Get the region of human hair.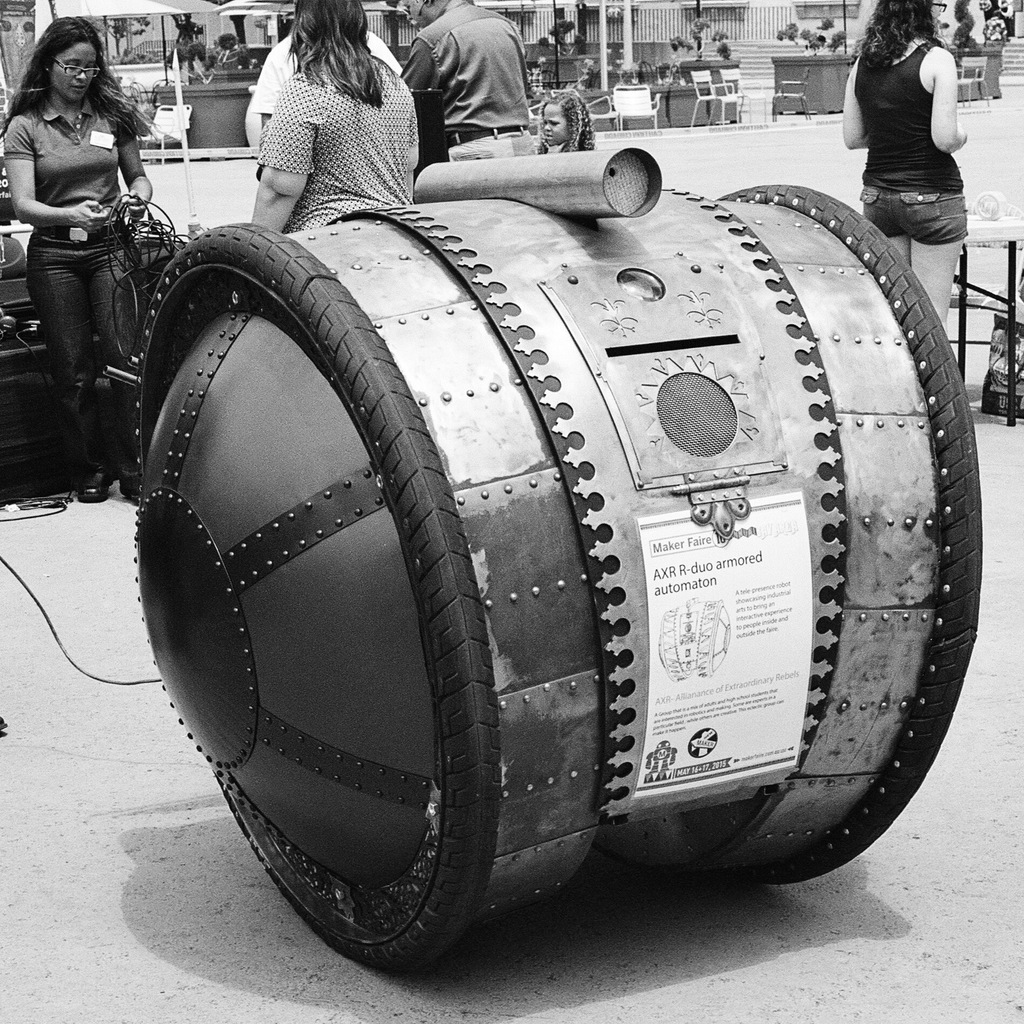
<box>534,83,599,154</box>.
